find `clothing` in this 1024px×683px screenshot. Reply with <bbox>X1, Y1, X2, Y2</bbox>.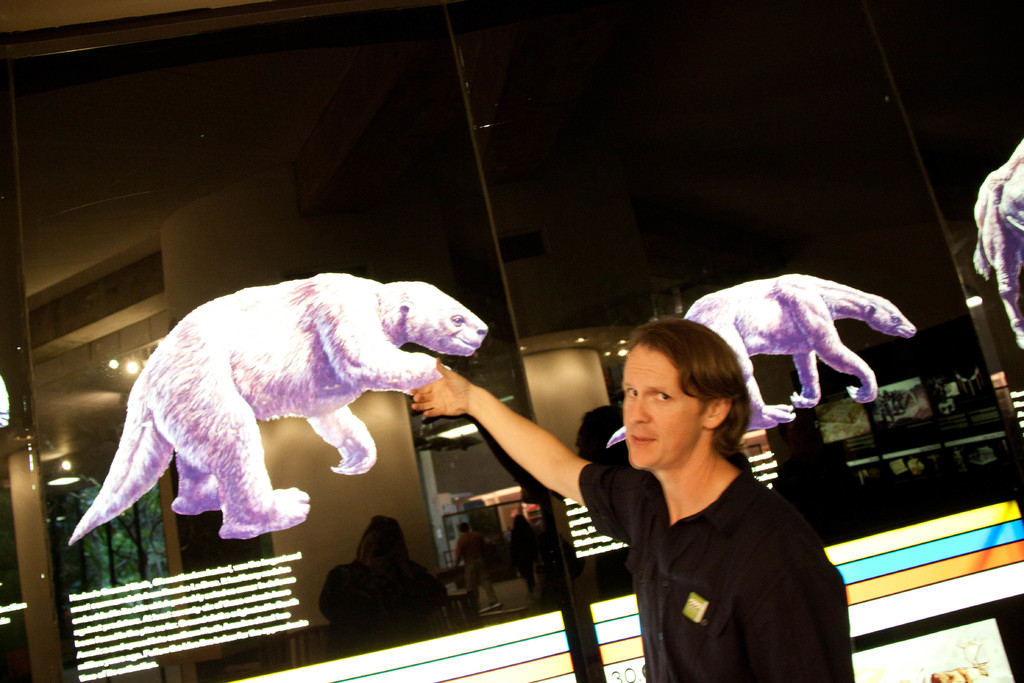
<bbox>458, 527, 495, 611</bbox>.
